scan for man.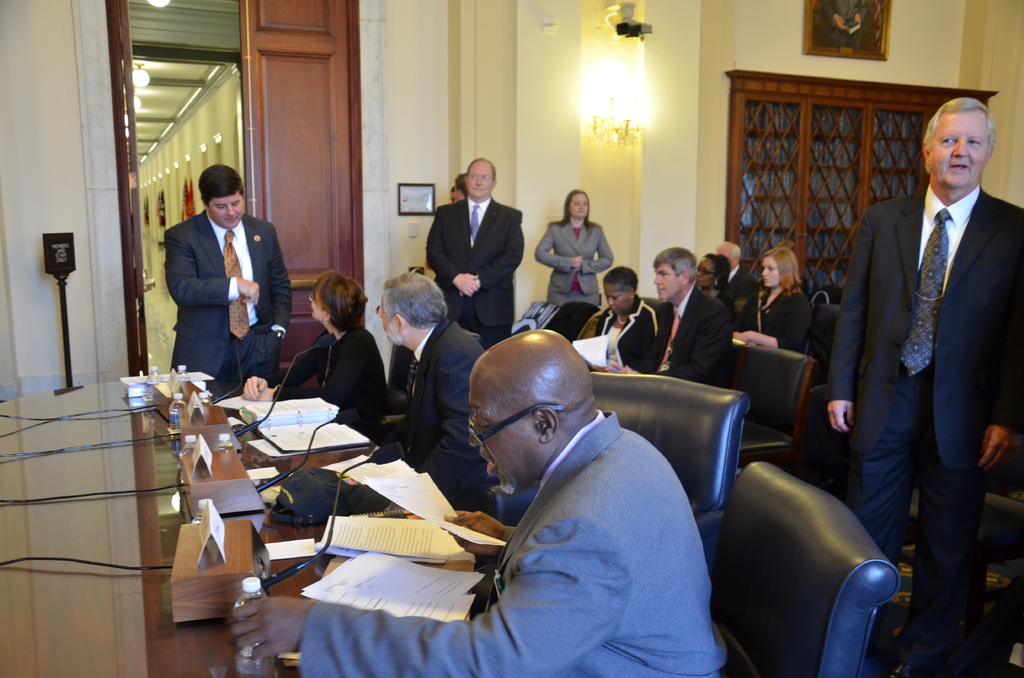
Scan result: 831, 95, 1023, 677.
